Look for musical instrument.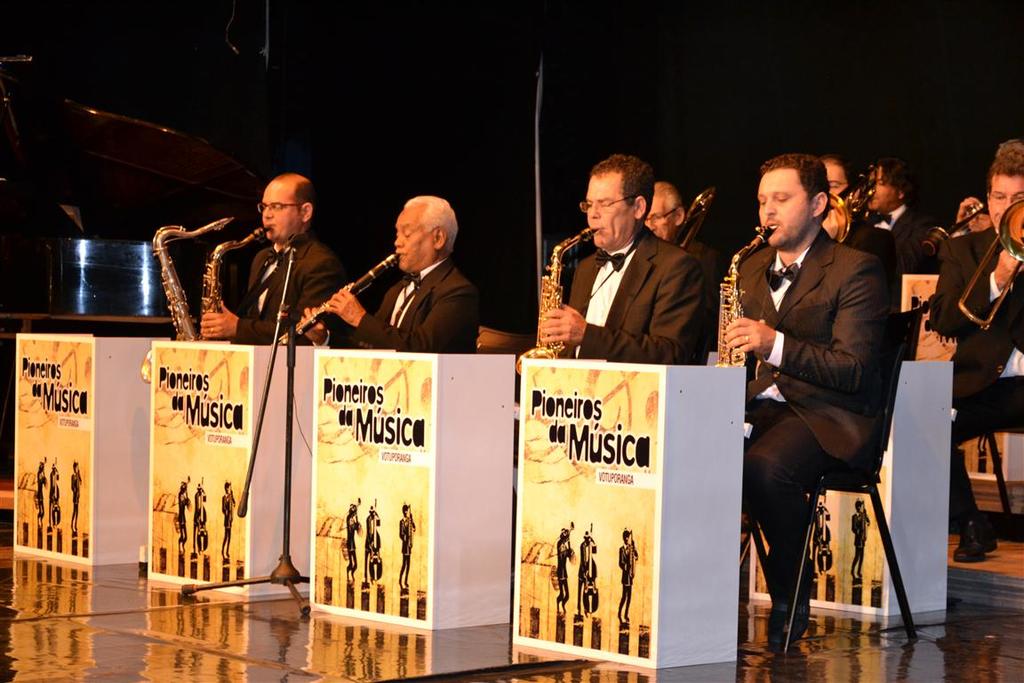
Found: (365, 498, 391, 588).
